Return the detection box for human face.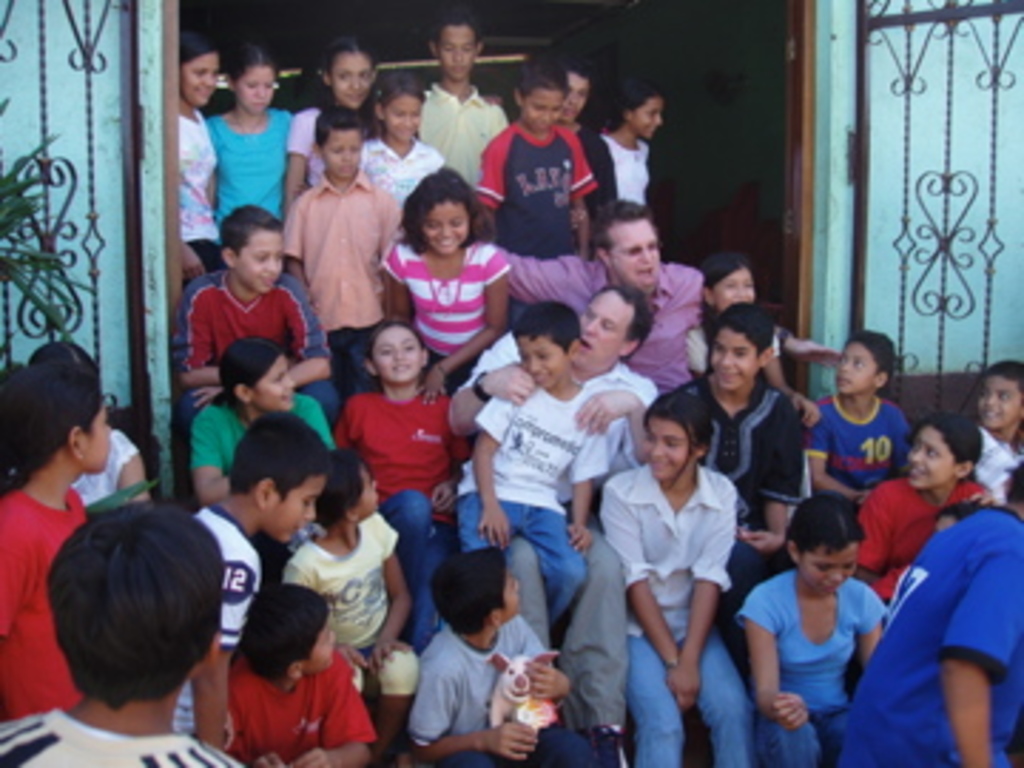
detection(316, 128, 361, 191).
